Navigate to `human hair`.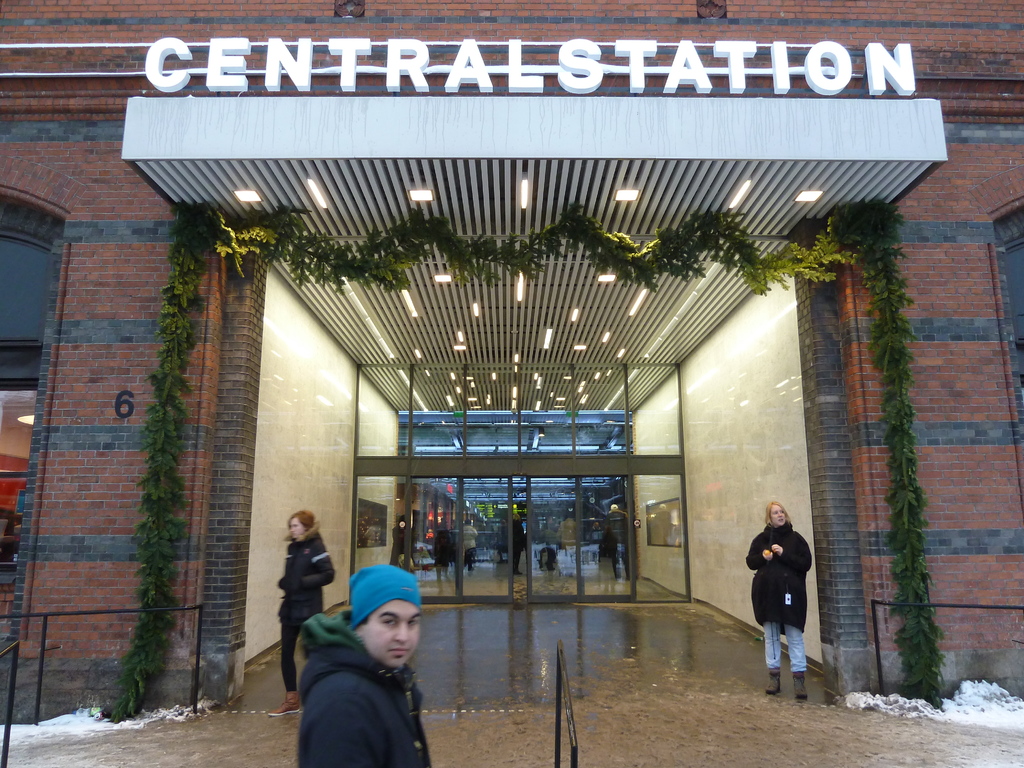
Navigation target: box=[760, 500, 788, 524].
